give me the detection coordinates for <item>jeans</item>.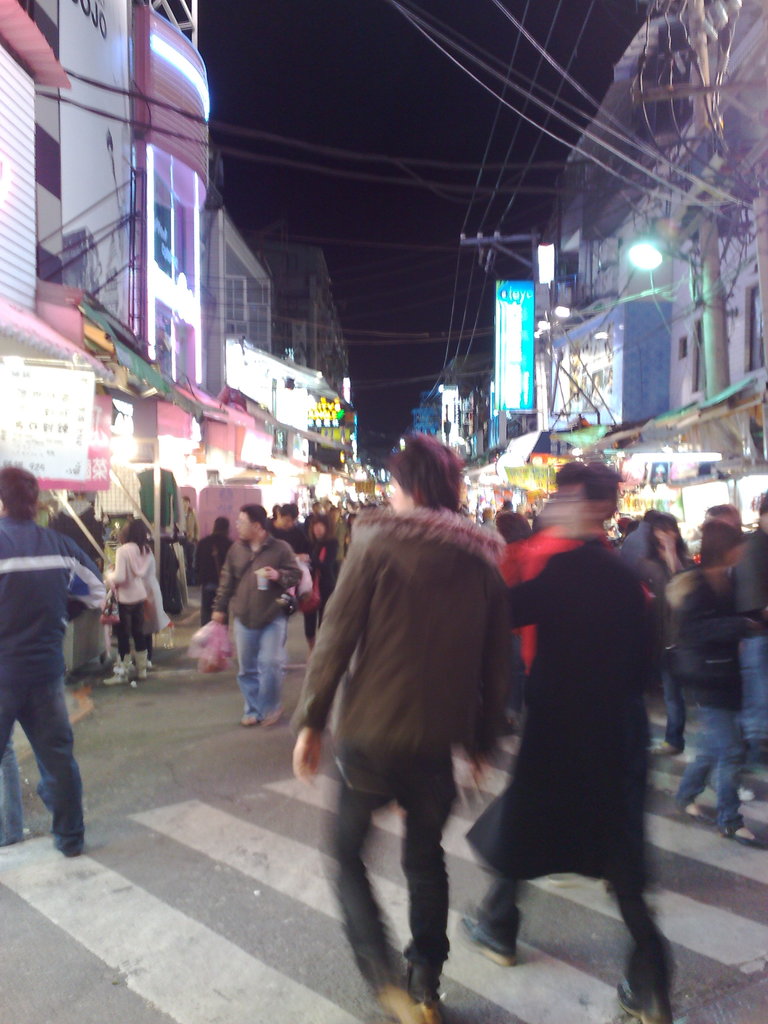
(234,616,289,721).
